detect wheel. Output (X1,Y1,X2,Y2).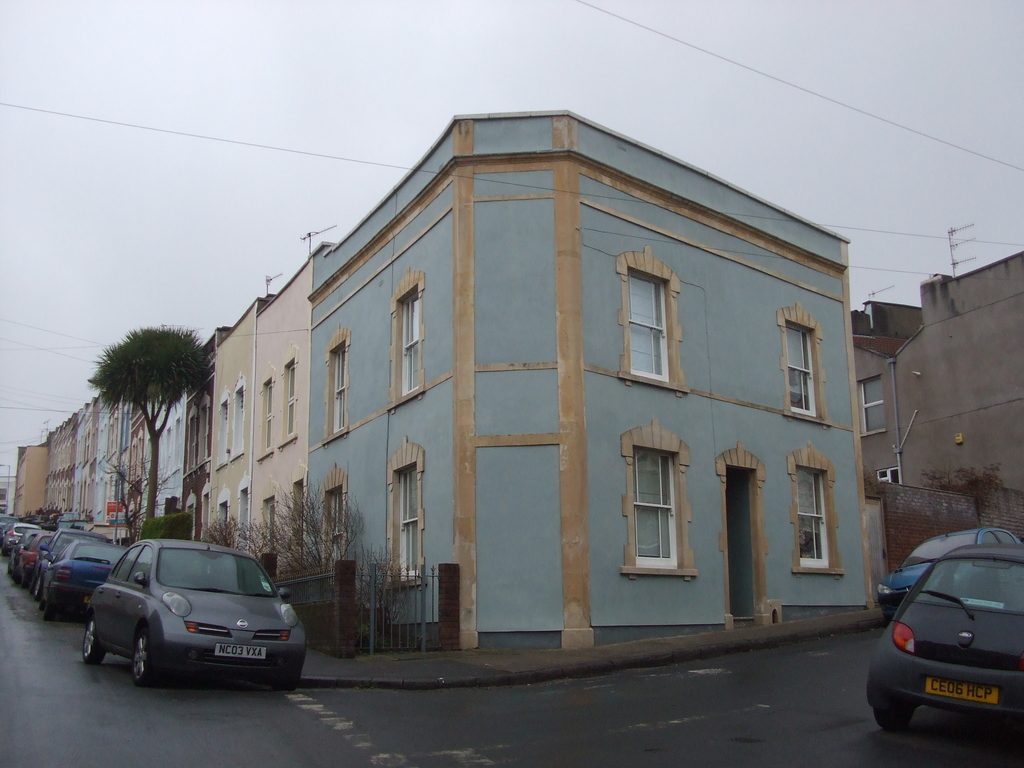
(872,704,922,736).
